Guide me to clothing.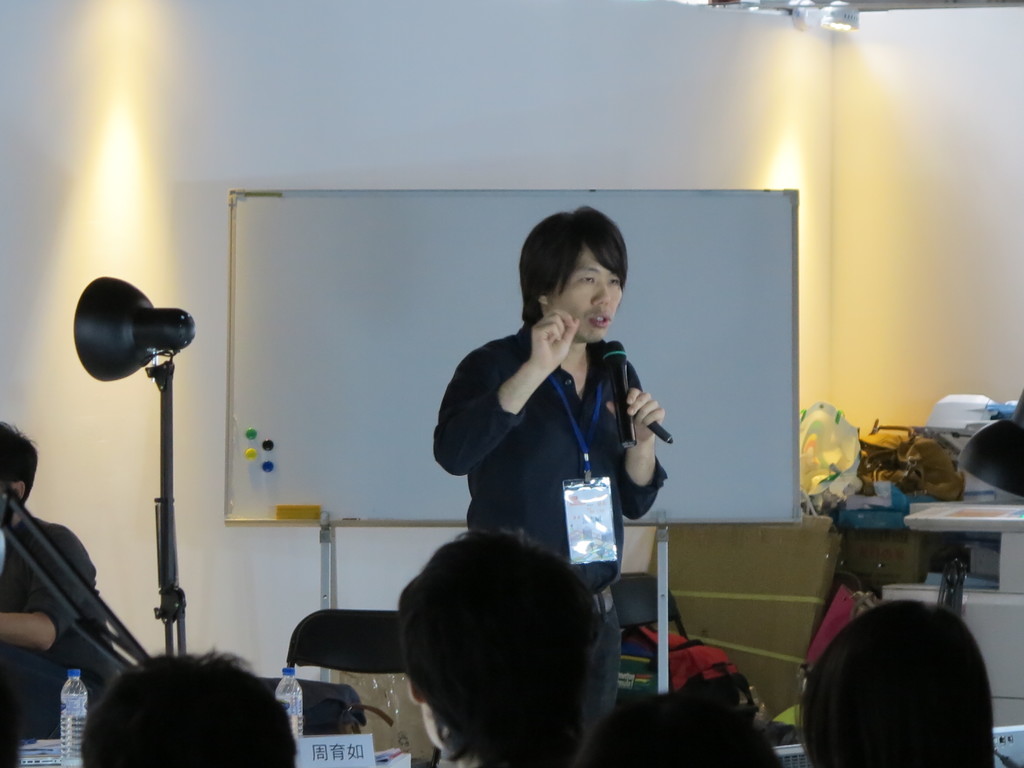
Guidance: (0, 509, 118, 765).
